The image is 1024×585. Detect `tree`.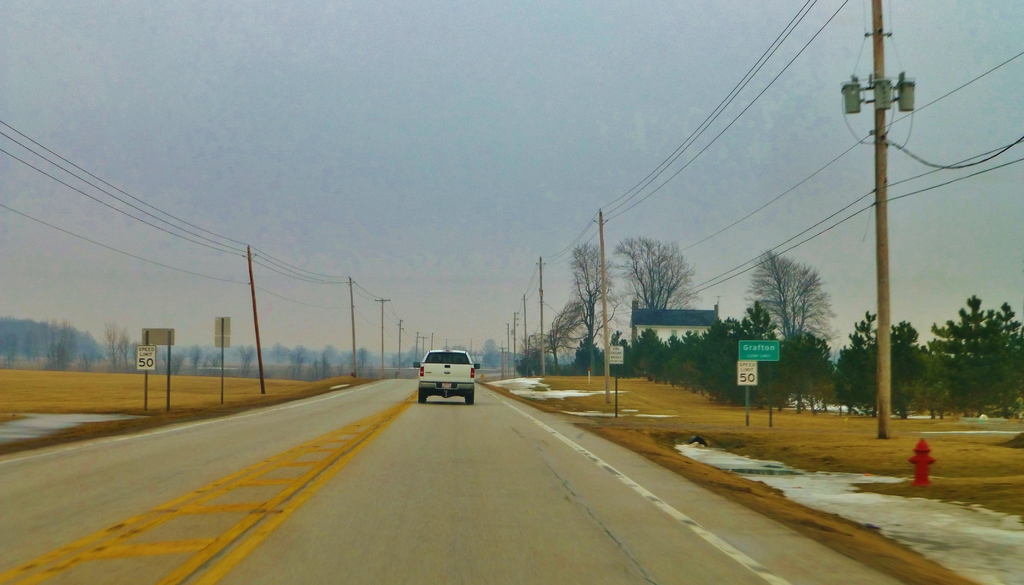
Detection: bbox=(523, 336, 545, 365).
